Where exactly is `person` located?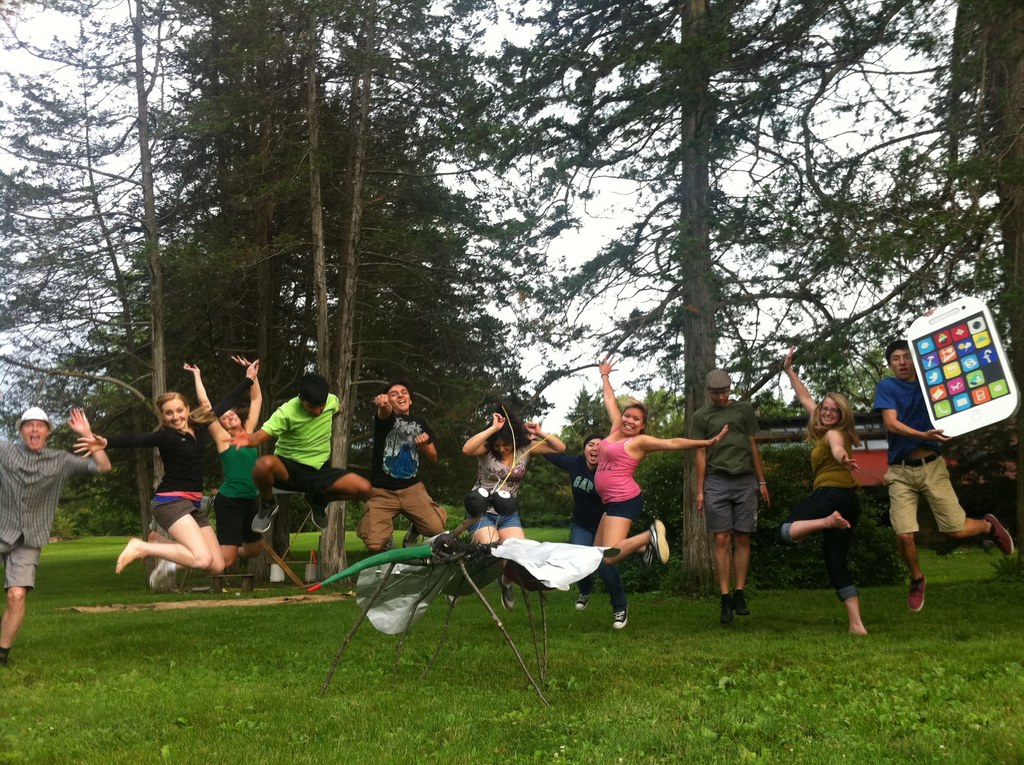
Its bounding box is left=687, top=366, right=773, bottom=629.
